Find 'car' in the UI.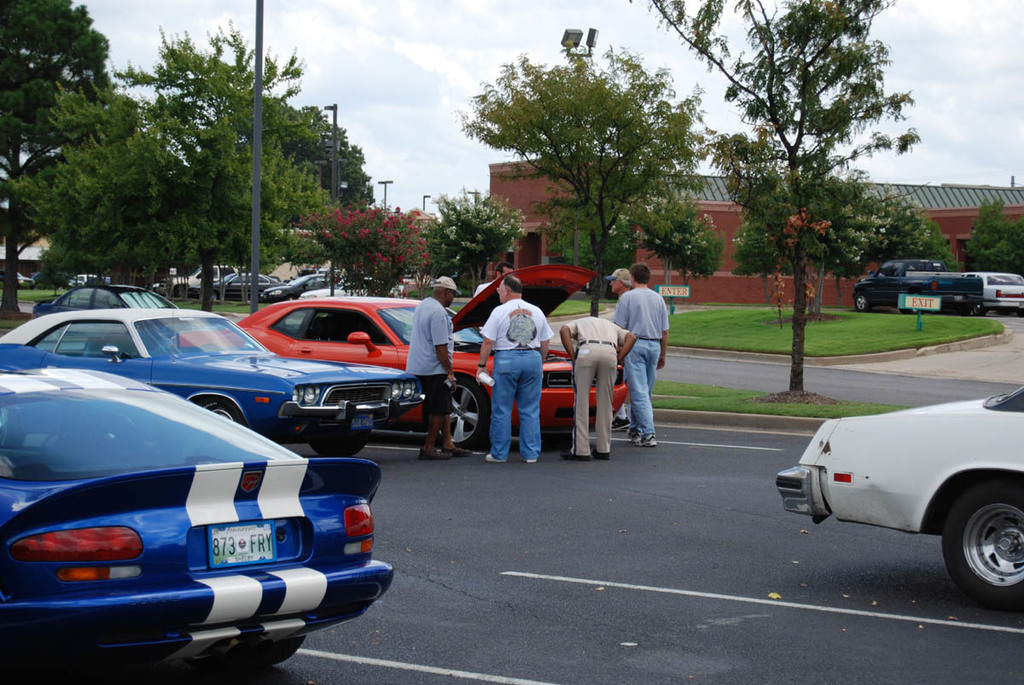
UI element at pyautogui.locateOnScreen(244, 265, 616, 448).
